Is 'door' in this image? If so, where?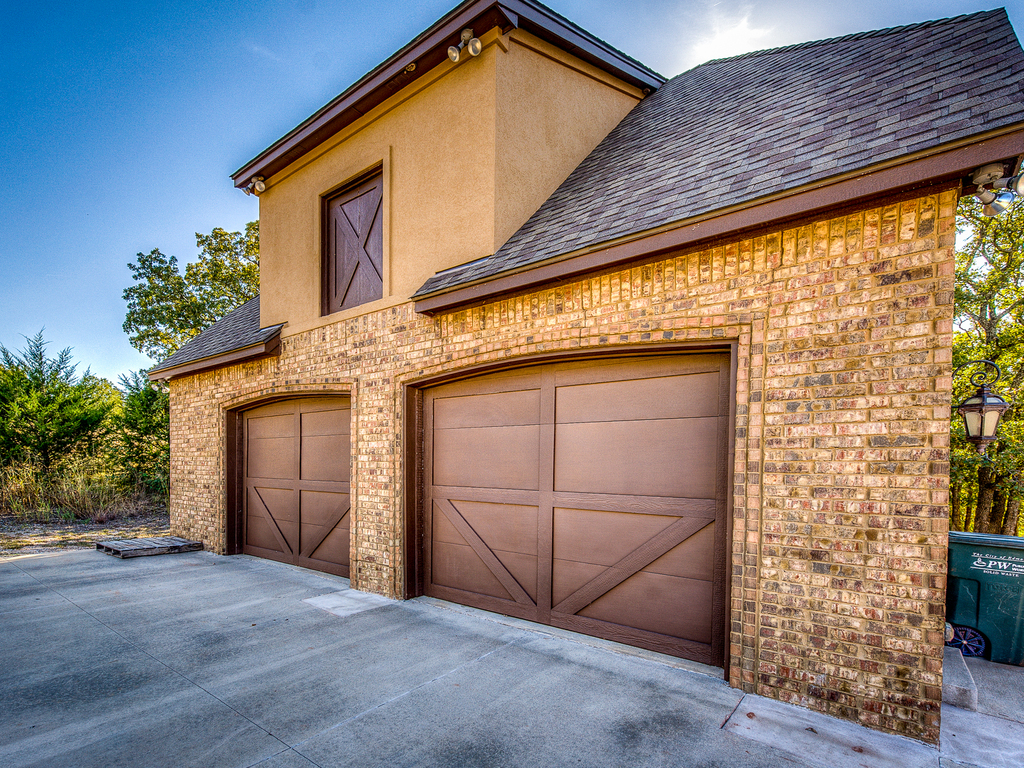
Yes, at x1=219 y1=386 x2=358 y2=568.
